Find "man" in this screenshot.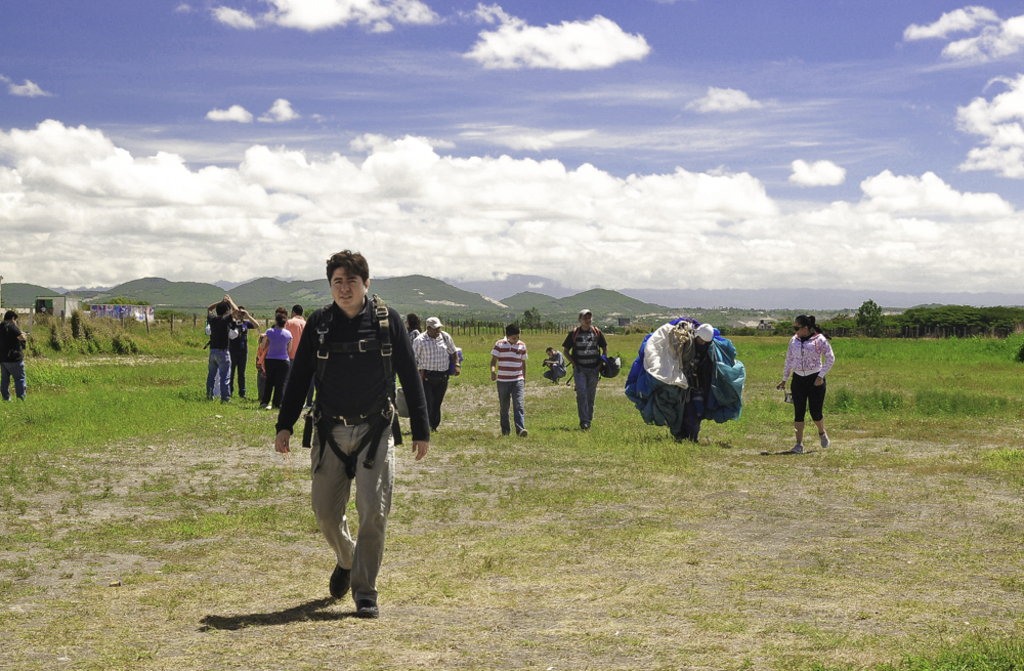
The bounding box for "man" is pyautogui.locateOnScreen(671, 321, 715, 443).
